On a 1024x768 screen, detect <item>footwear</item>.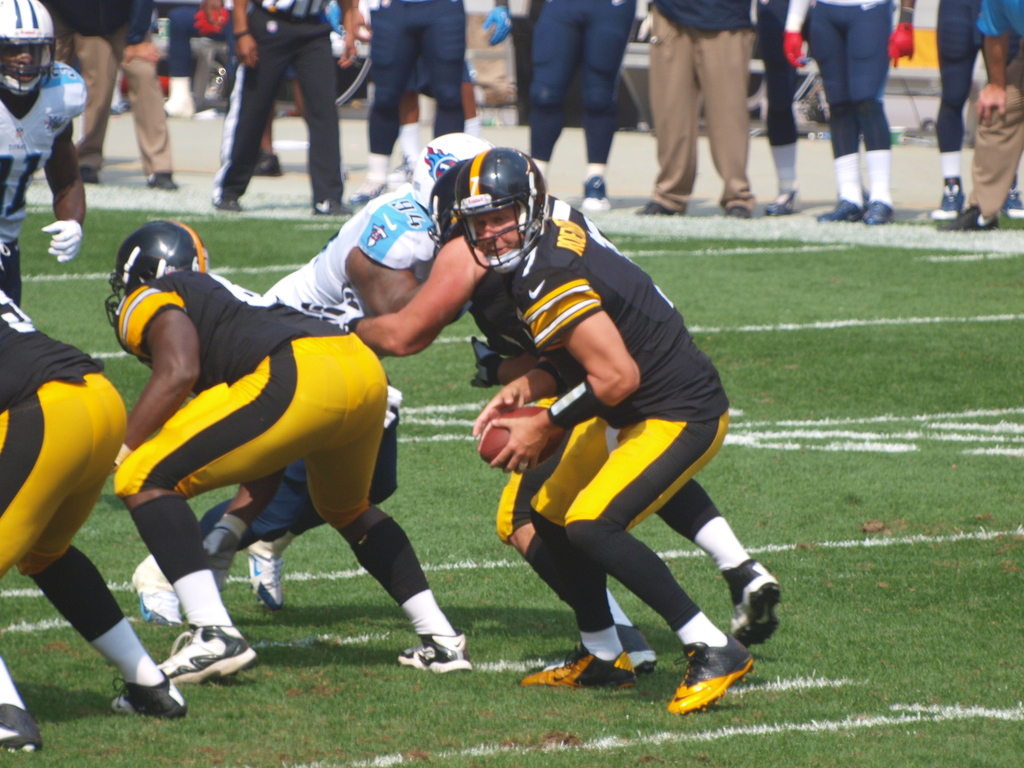
left=282, top=109, right=301, bottom=116.
